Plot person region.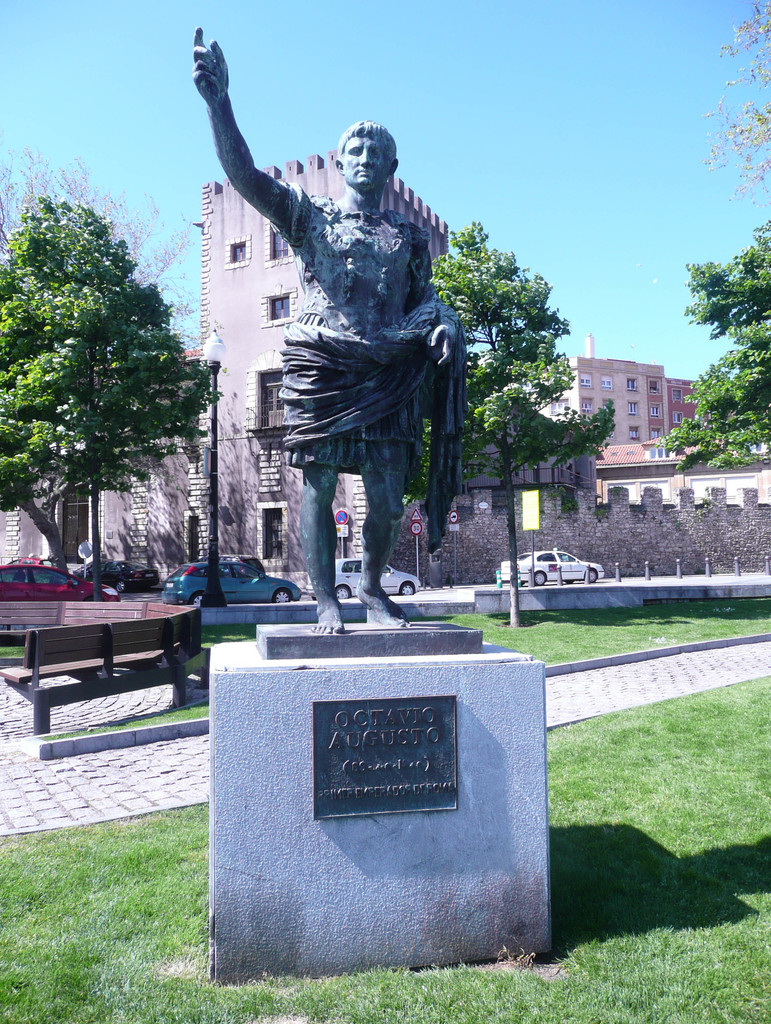
Plotted at detection(198, 62, 487, 604).
